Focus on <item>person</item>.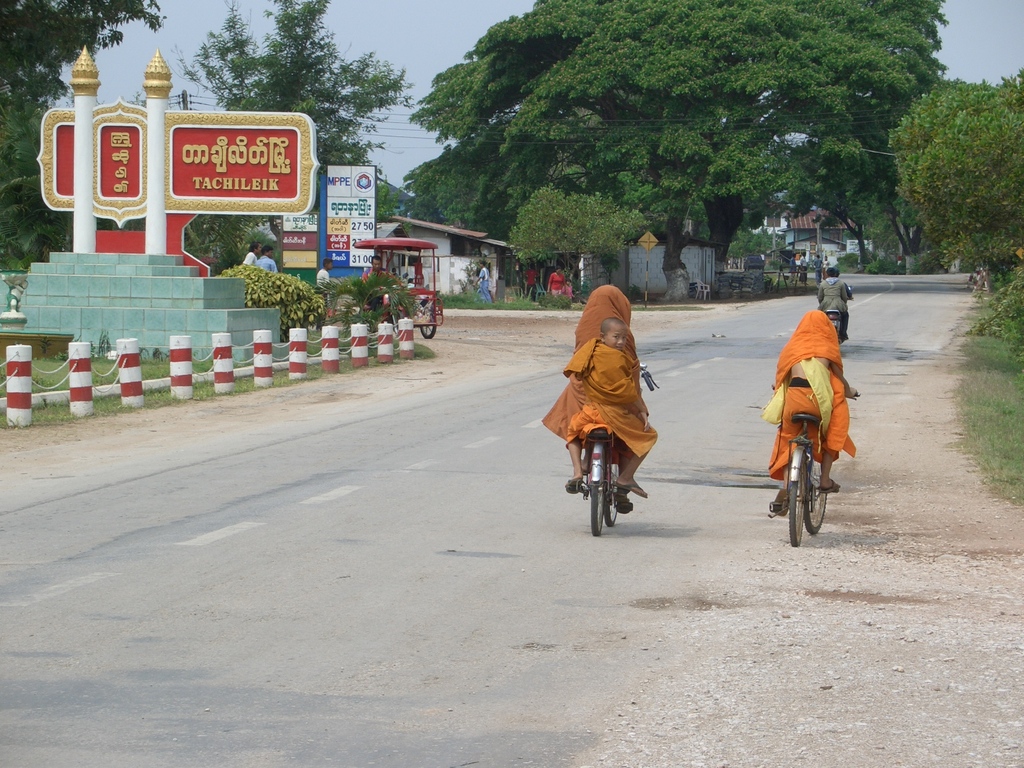
Focused at bbox=(561, 278, 574, 307).
